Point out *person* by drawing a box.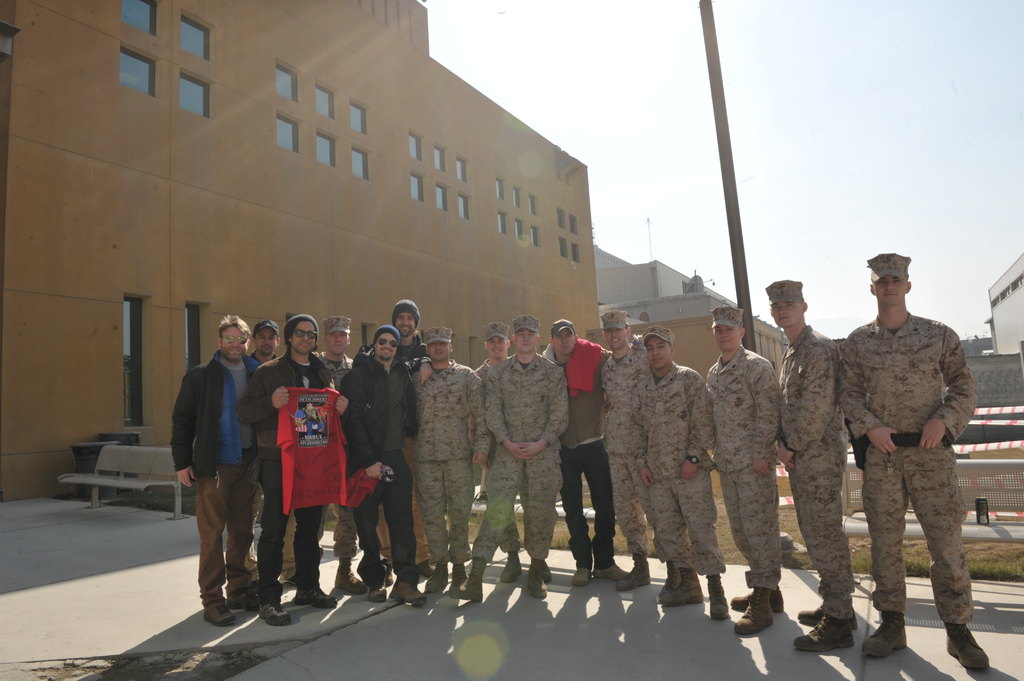
{"left": 769, "top": 276, "right": 861, "bottom": 654}.
